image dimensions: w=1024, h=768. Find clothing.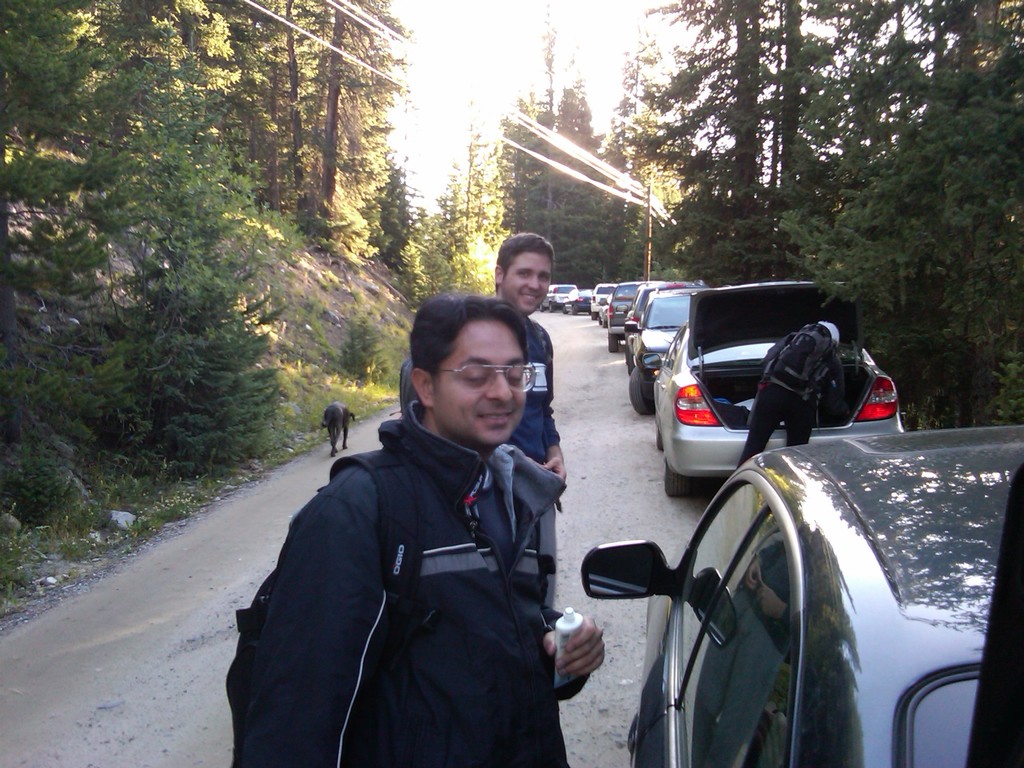
[left=498, top=306, right=560, bottom=610].
